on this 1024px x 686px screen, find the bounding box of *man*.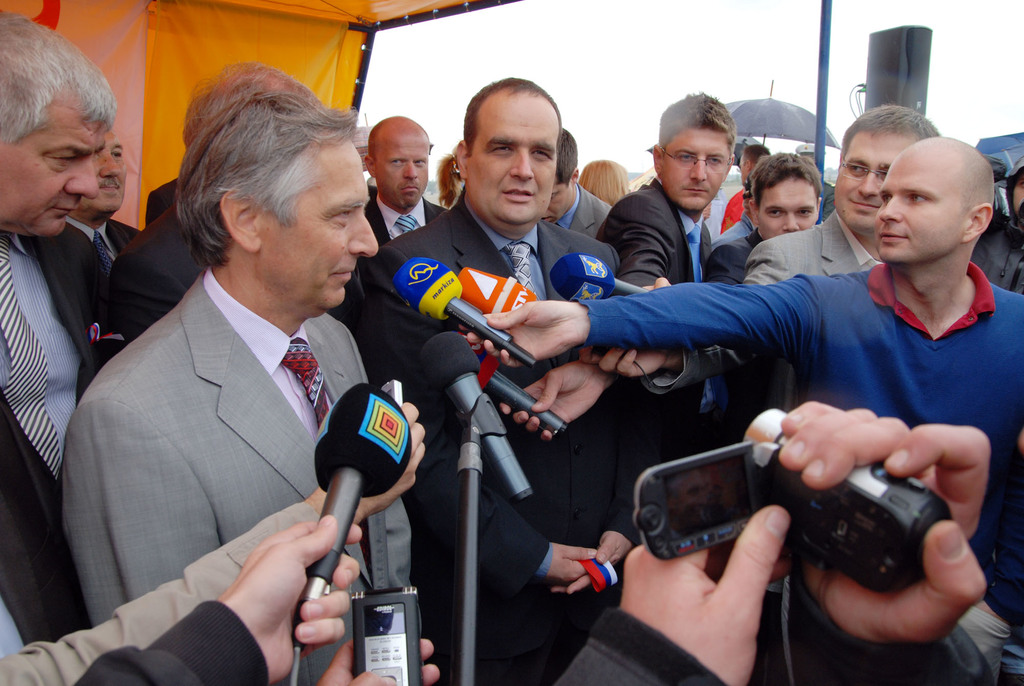
Bounding box: {"left": 579, "top": 101, "right": 943, "bottom": 395}.
